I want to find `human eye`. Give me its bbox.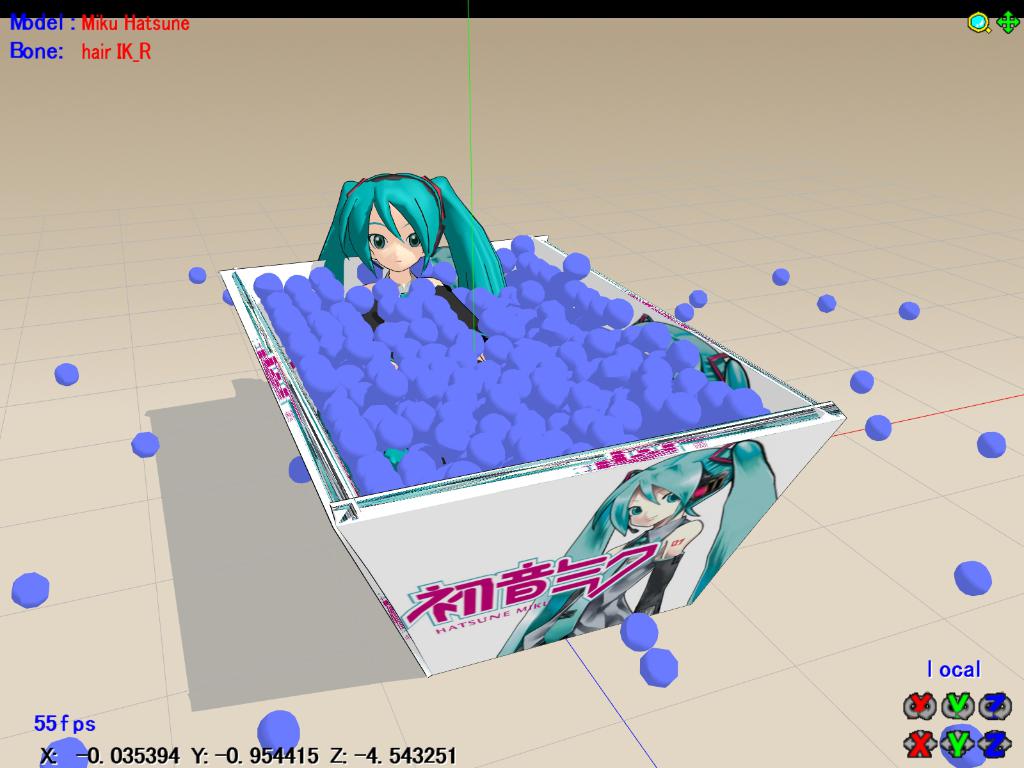
{"x1": 403, "y1": 230, "x2": 424, "y2": 248}.
